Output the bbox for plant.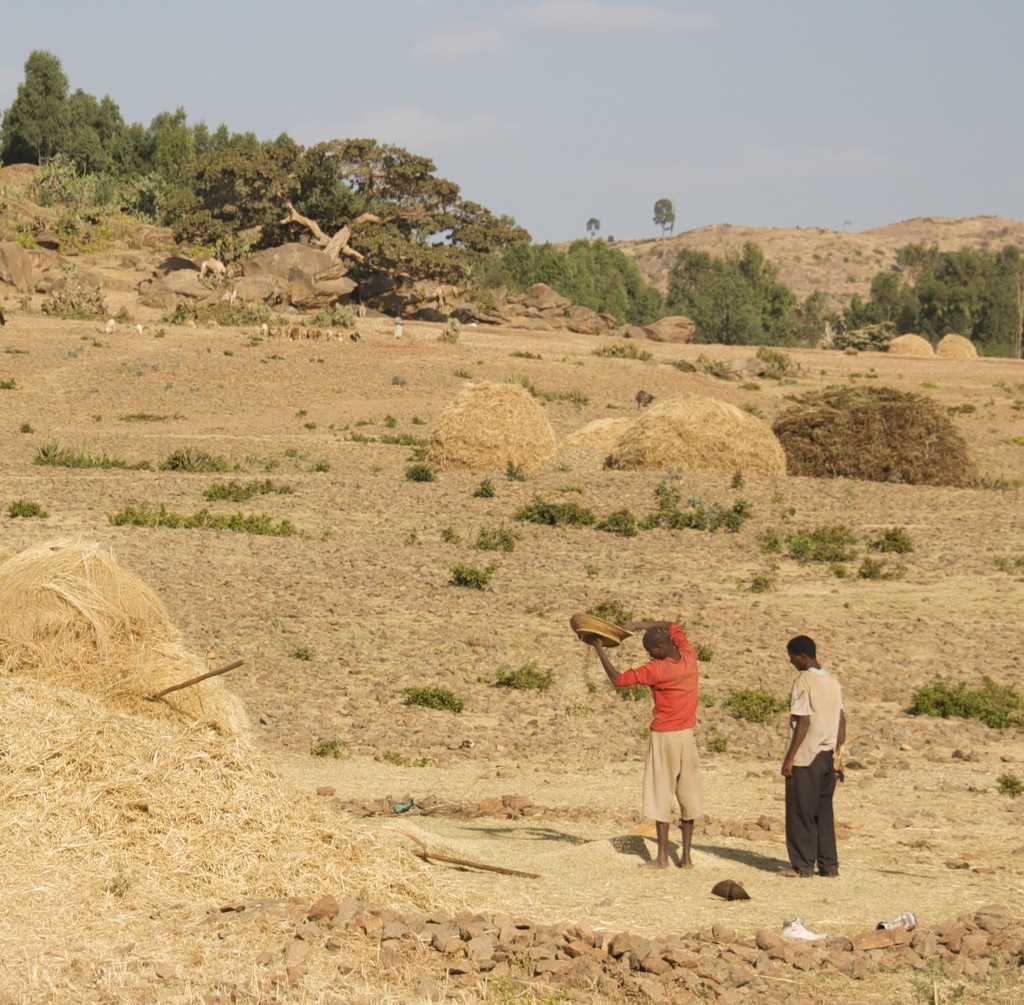
bbox=(400, 686, 468, 717).
